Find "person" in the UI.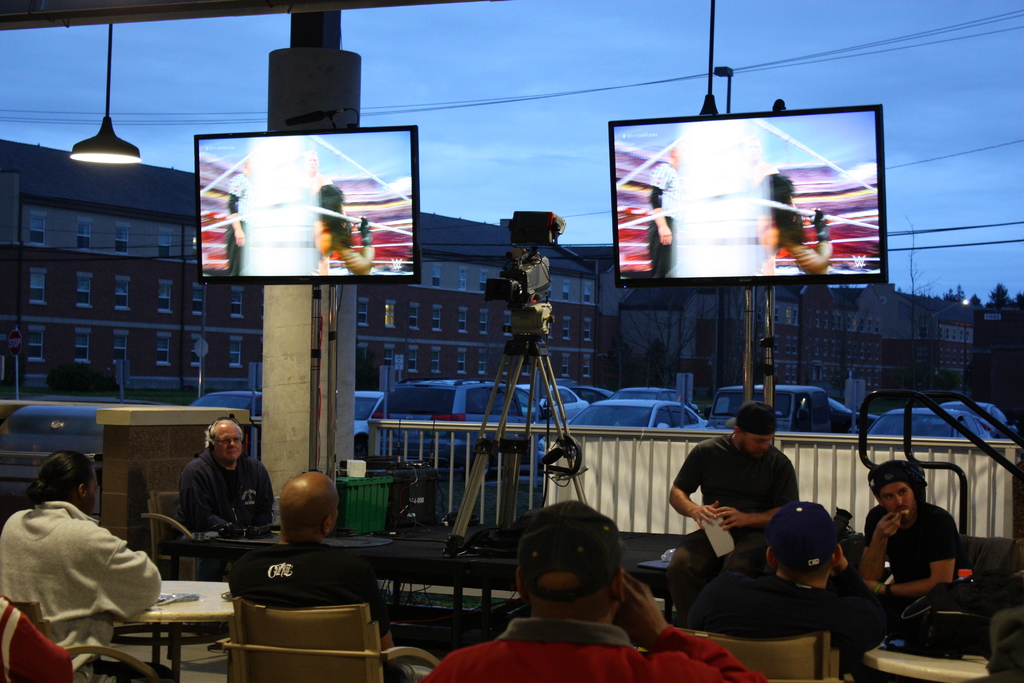
UI element at rect(682, 498, 883, 682).
